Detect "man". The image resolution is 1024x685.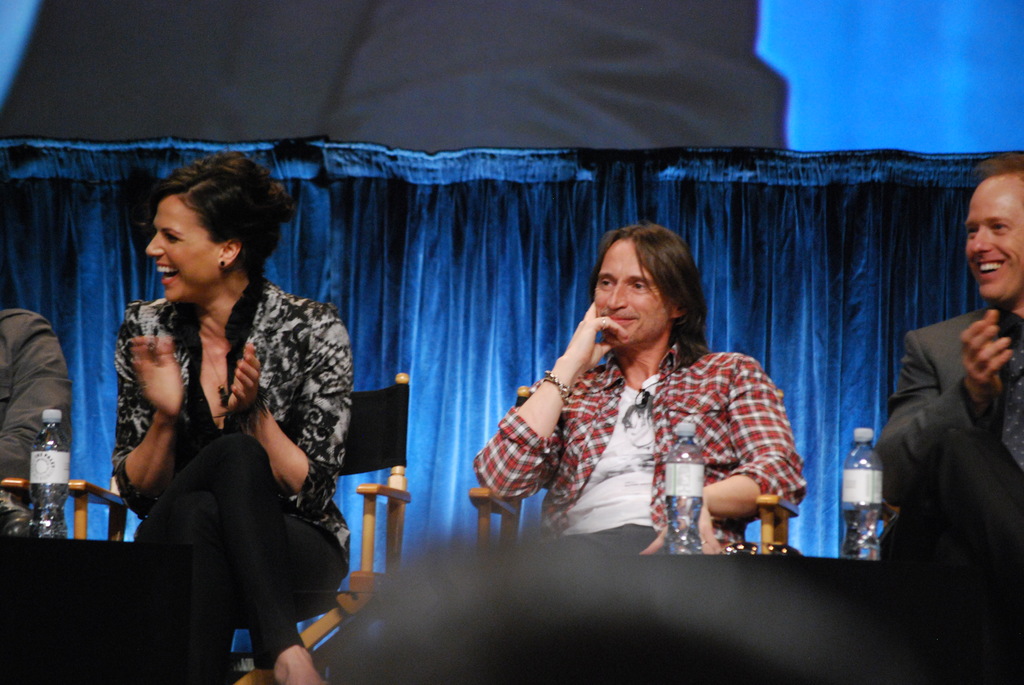
x1=0 y1=304 x2=72 y2=528.
